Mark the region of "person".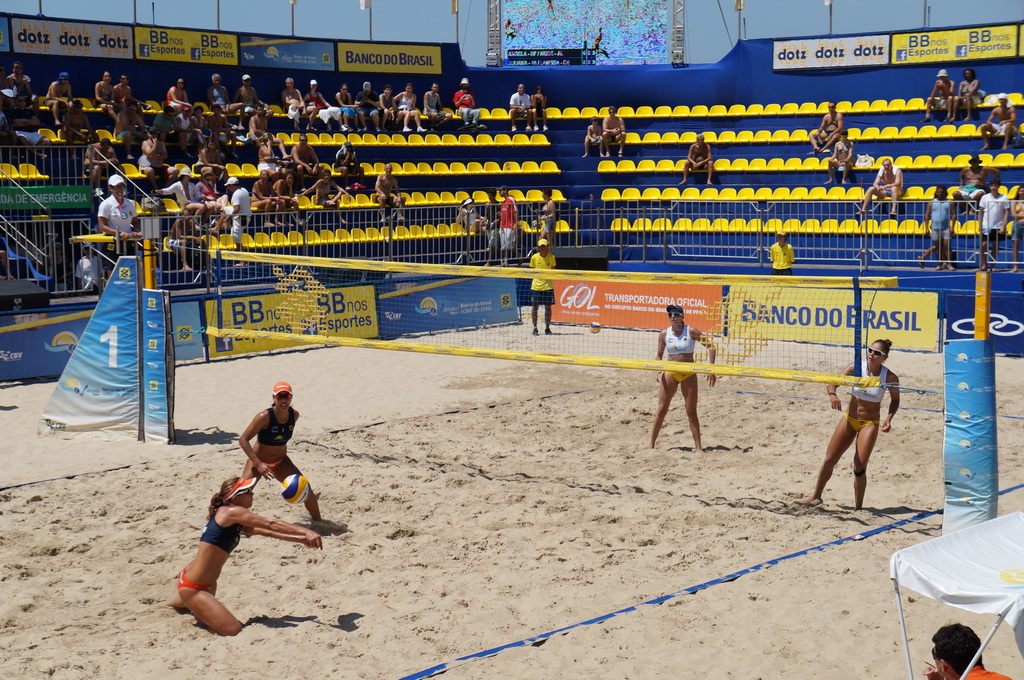
Region: 922 623 1011 679.
